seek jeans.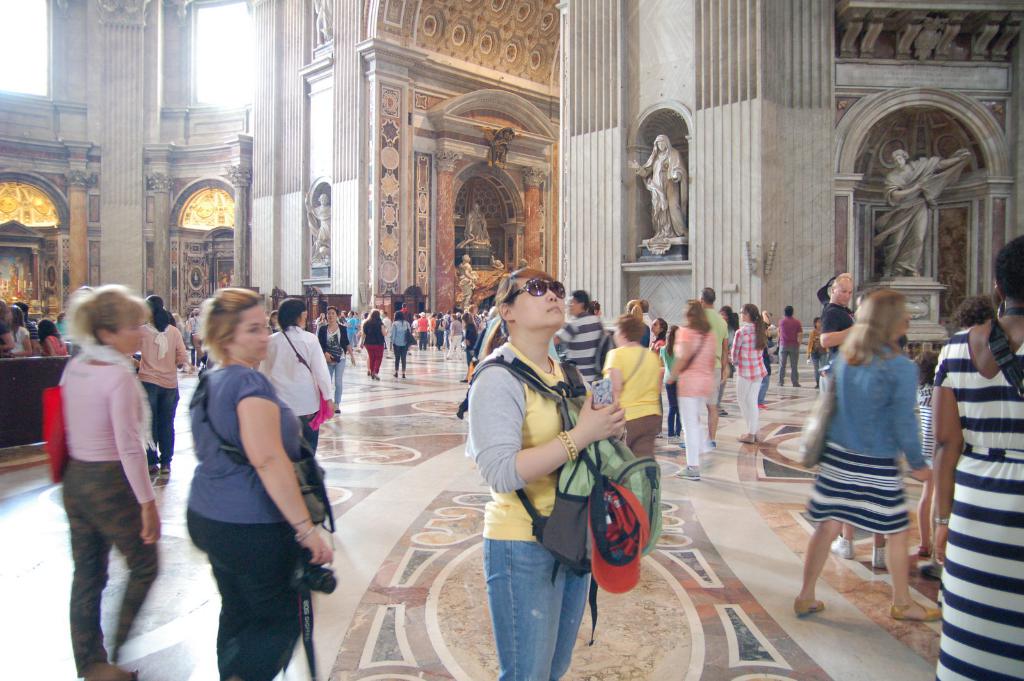
[364, 346, 383, 376].
